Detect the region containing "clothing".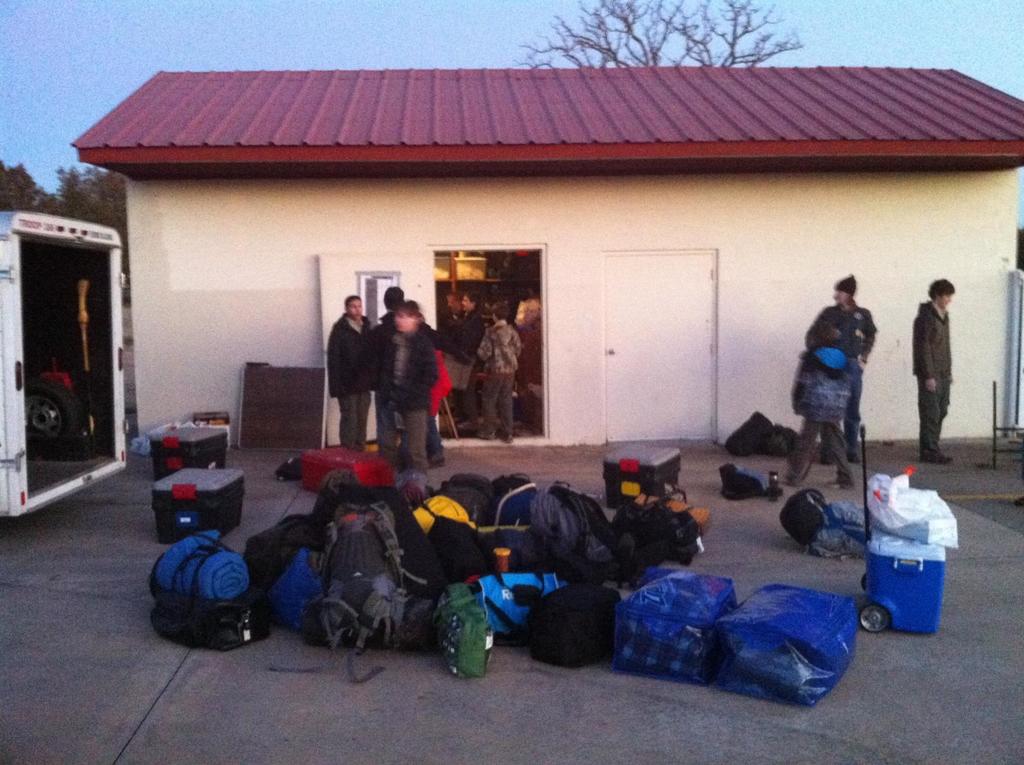
<region>357, 290, 445, 474</region>.
